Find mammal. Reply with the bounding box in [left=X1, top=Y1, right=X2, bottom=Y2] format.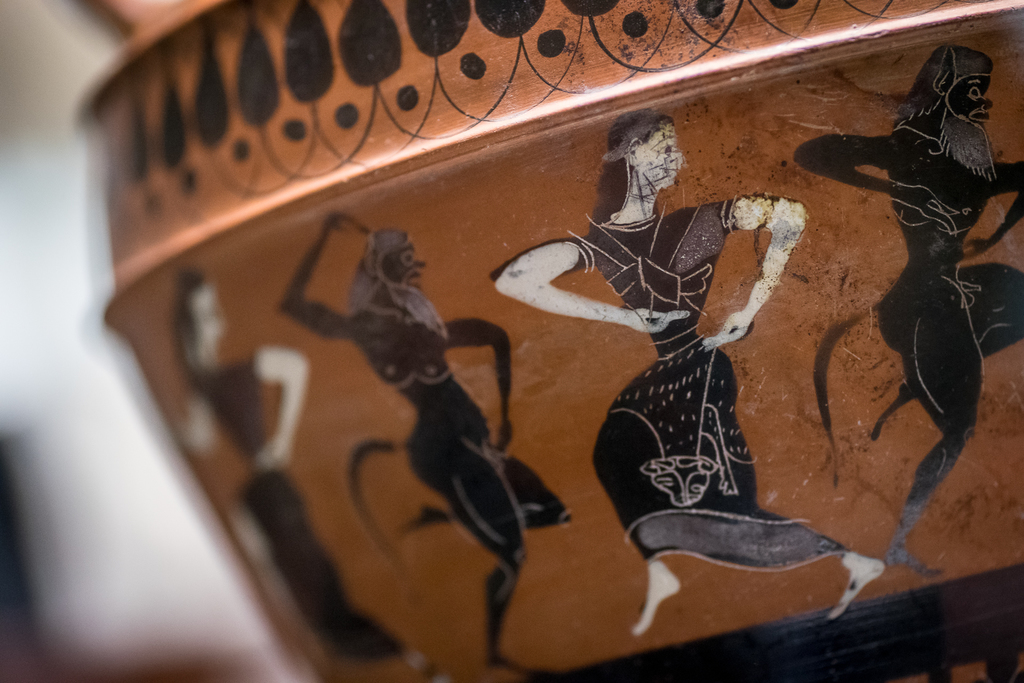
[left=810, top=41, right=1016, bottom=545].
